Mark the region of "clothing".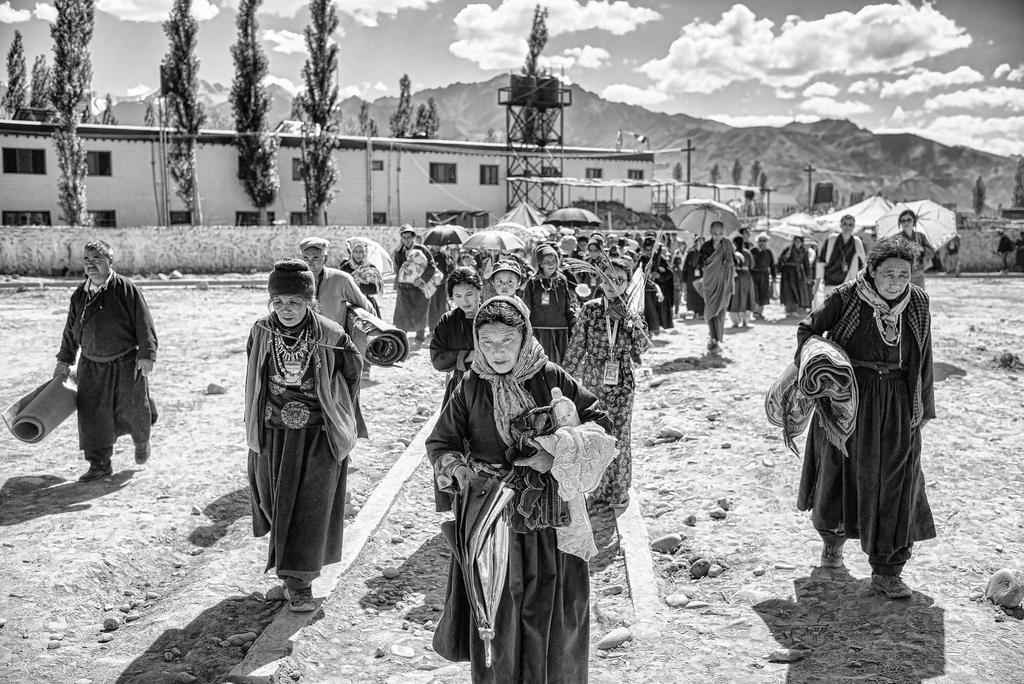
Region: [x1=727, y1=247, x2=753, y2=327].
